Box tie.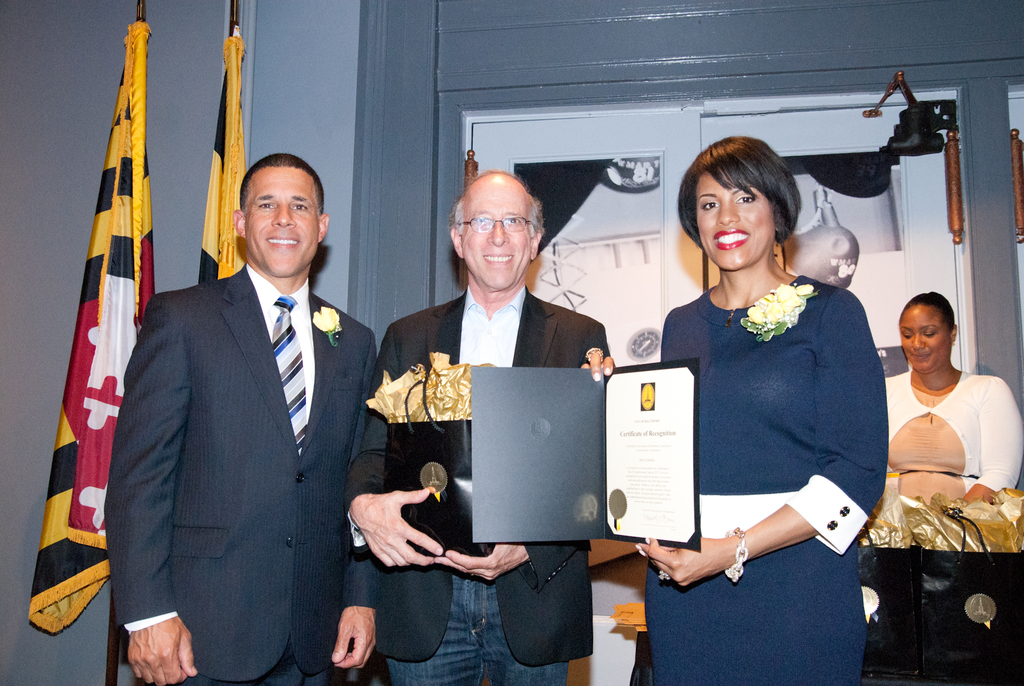
<box>267,292,312,454</box>.
